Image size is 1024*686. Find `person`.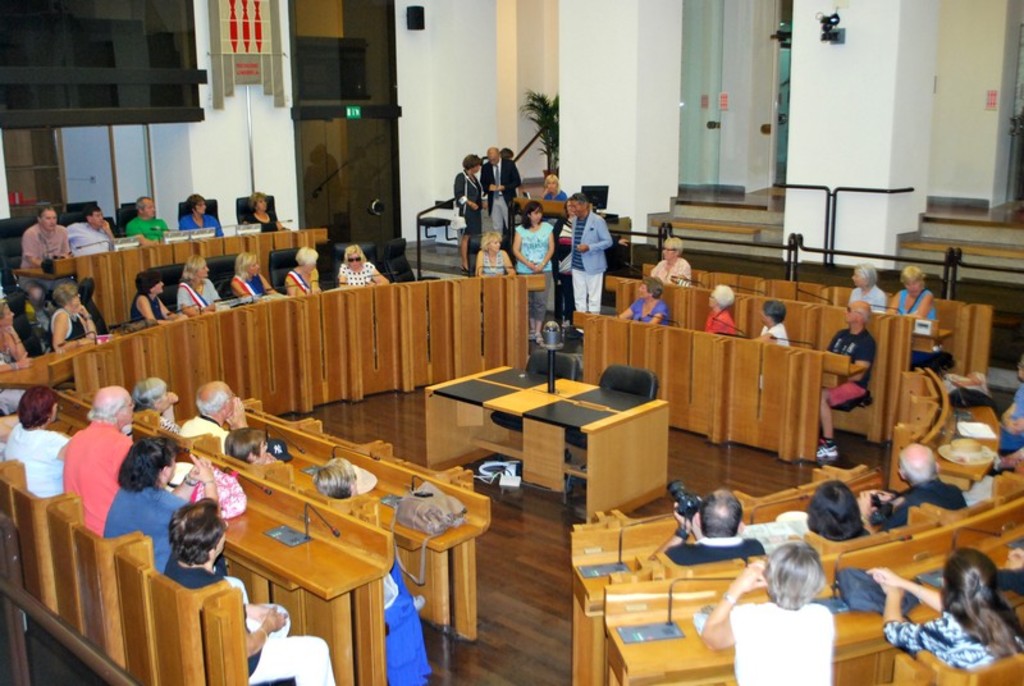
(x1=165, y1=495, x2=292, y2=673).
